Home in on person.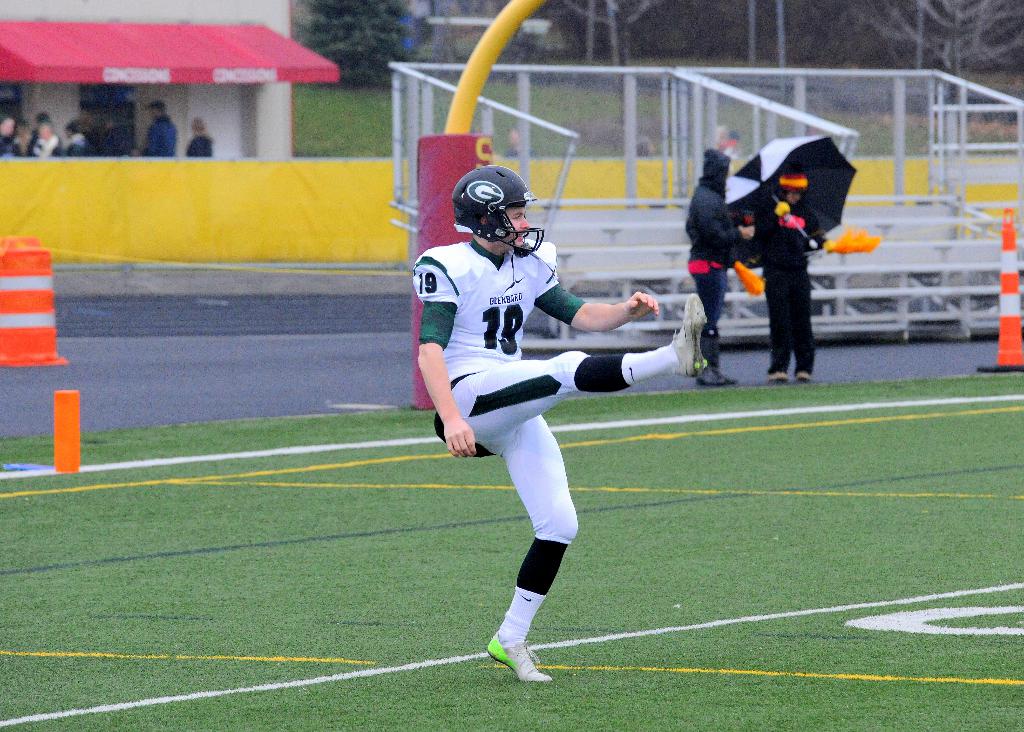
Homed in at BBox(139, 100, 177, 152).
